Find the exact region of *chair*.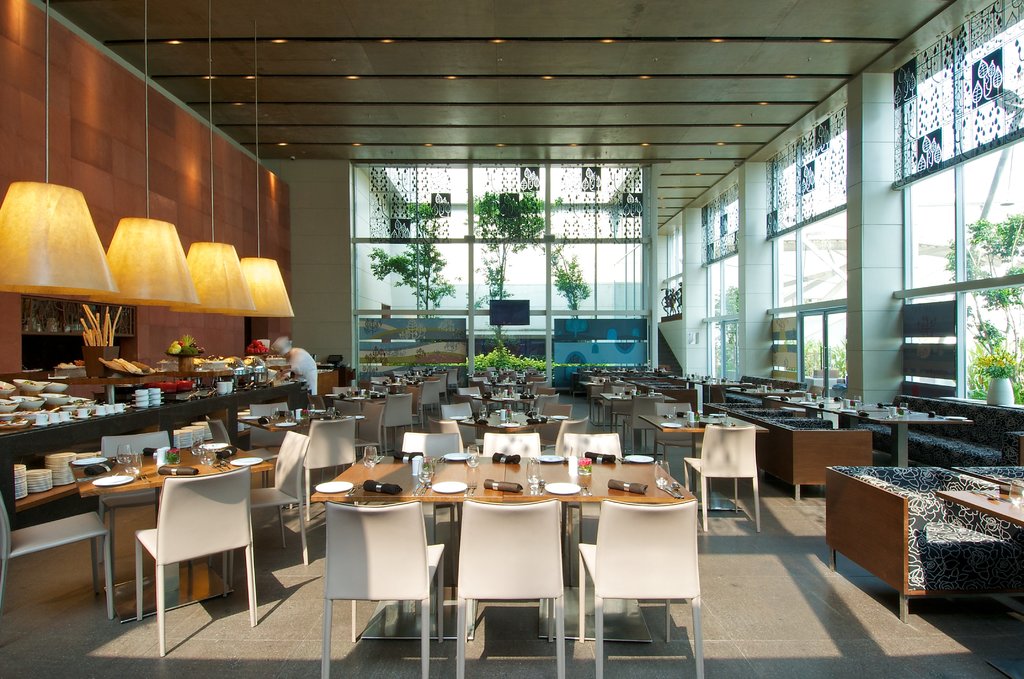
Exact region: (left=826, top=458, right=1023, bottom=628).
